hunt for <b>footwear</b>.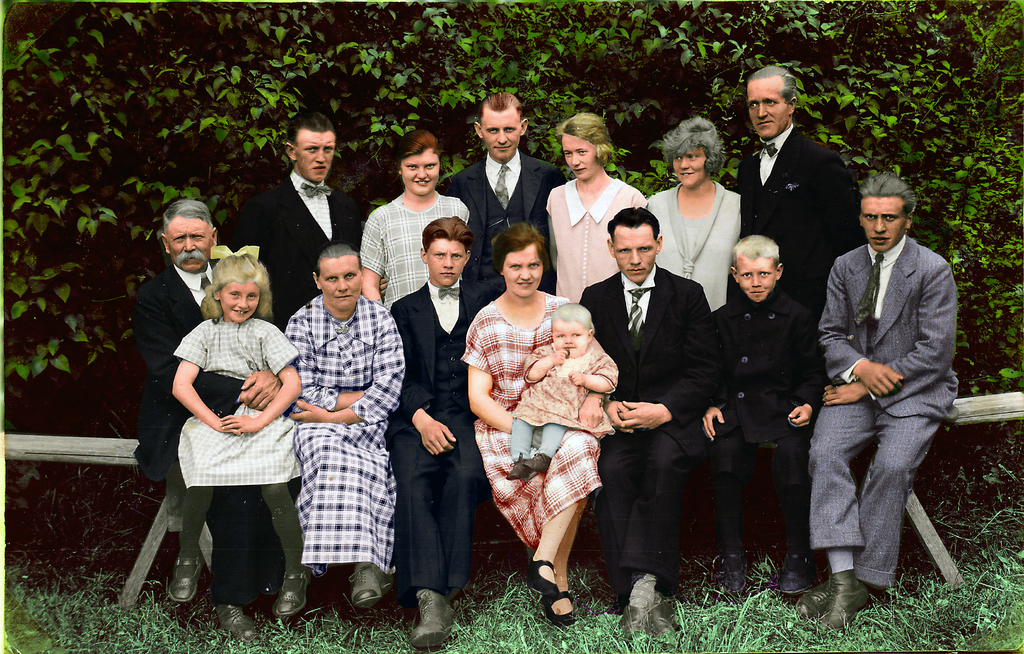
Hunted down at region(628, 594, 656, 641).
